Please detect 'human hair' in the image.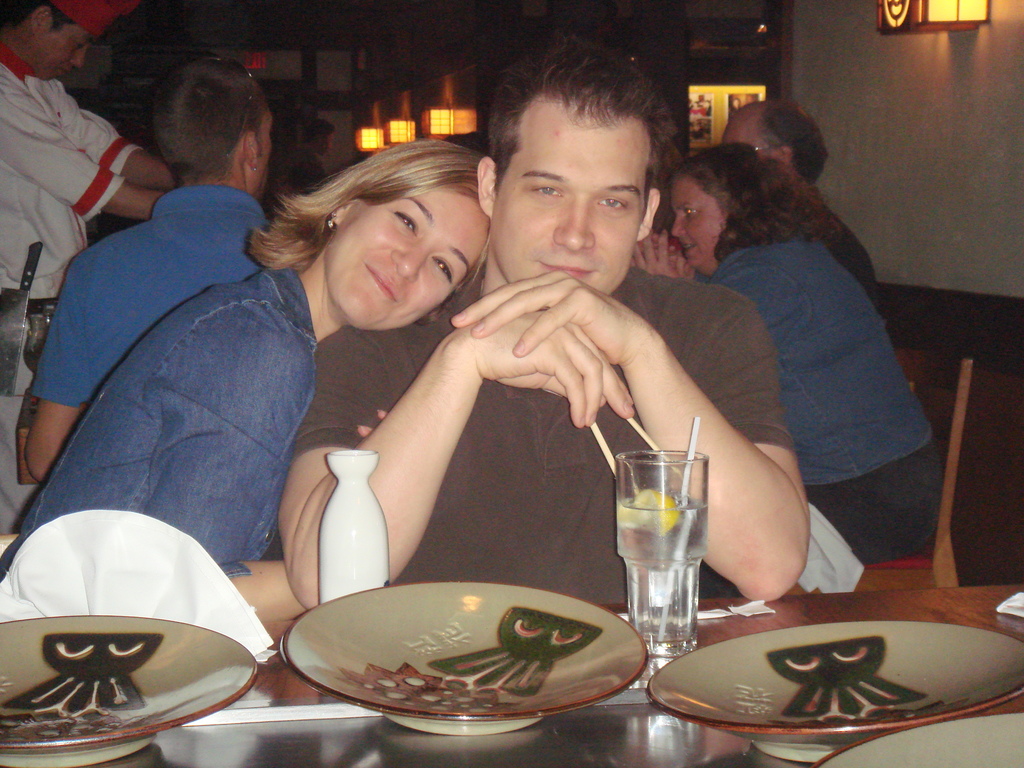
bbox=[486, 36, 687, 221].
